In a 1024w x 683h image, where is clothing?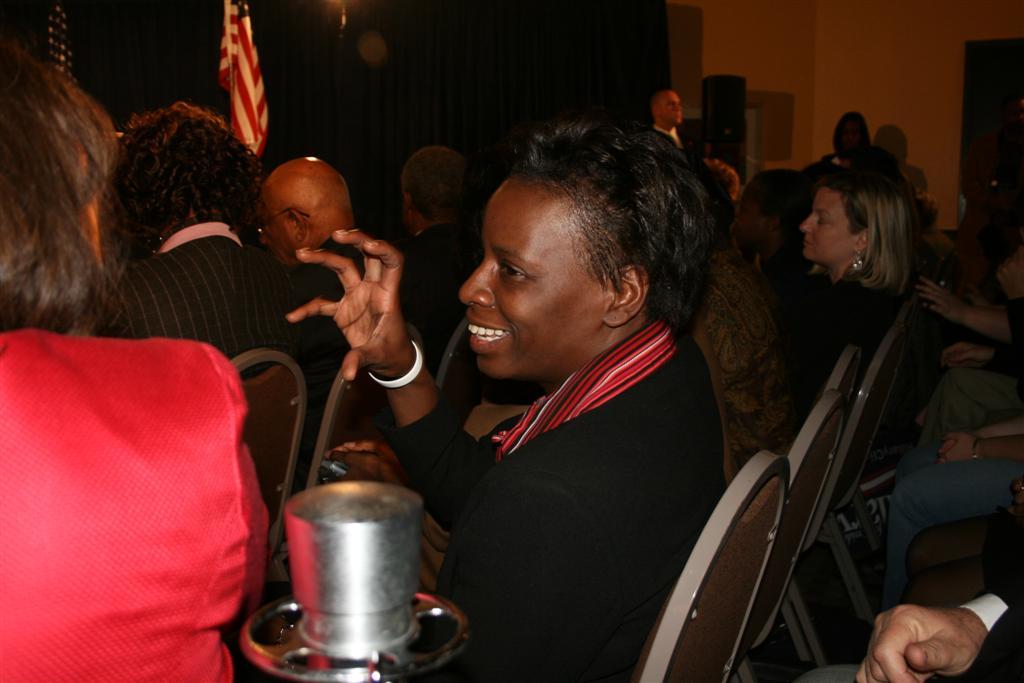
<bbox>759, 254, 927, 456</bbox>.
